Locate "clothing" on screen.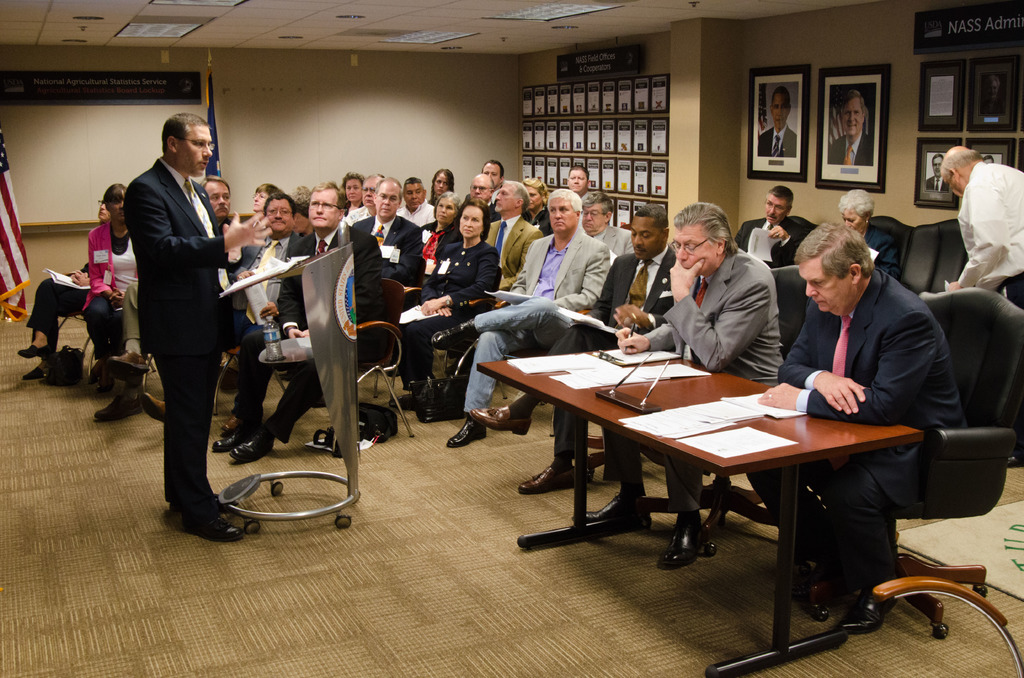
On screen at 122 152 231 506.
